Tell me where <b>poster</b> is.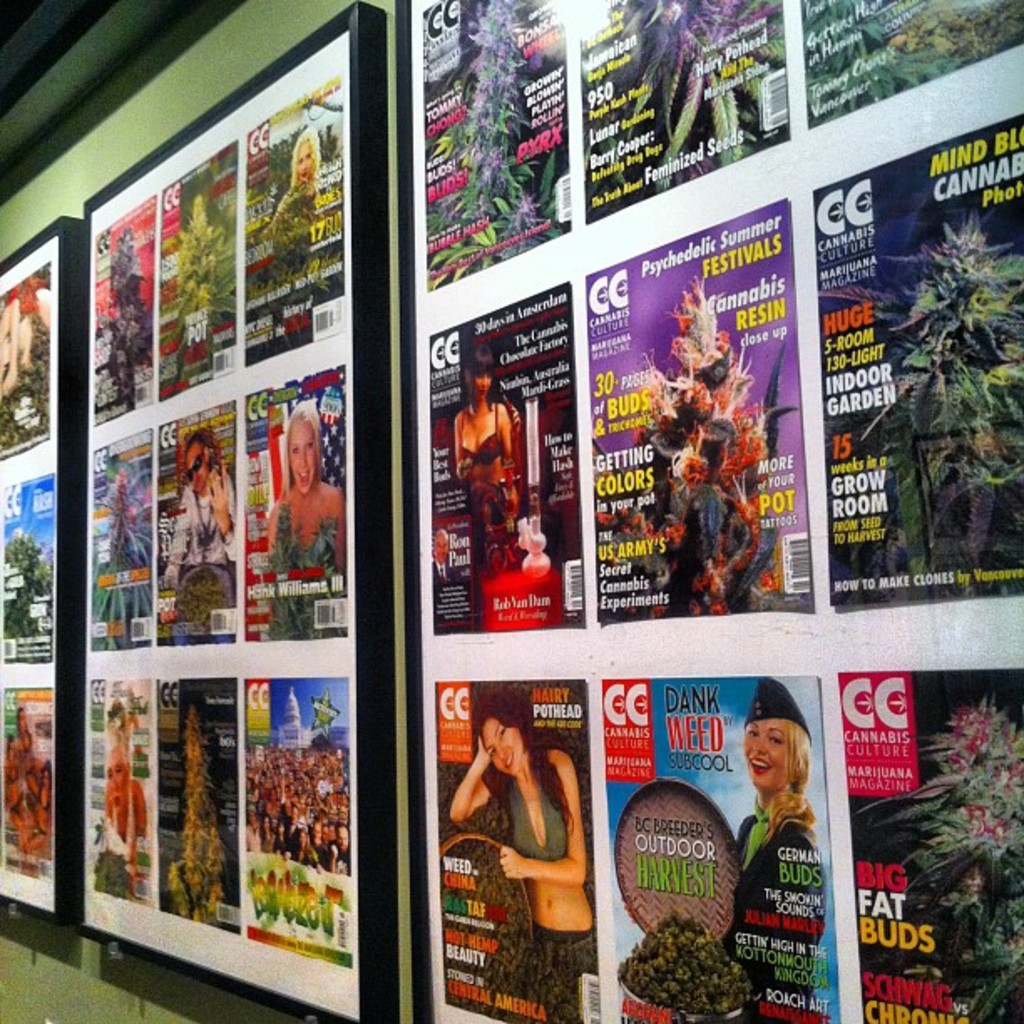
<b>poster</b> is at BBox(5, 698, 54, 883).
